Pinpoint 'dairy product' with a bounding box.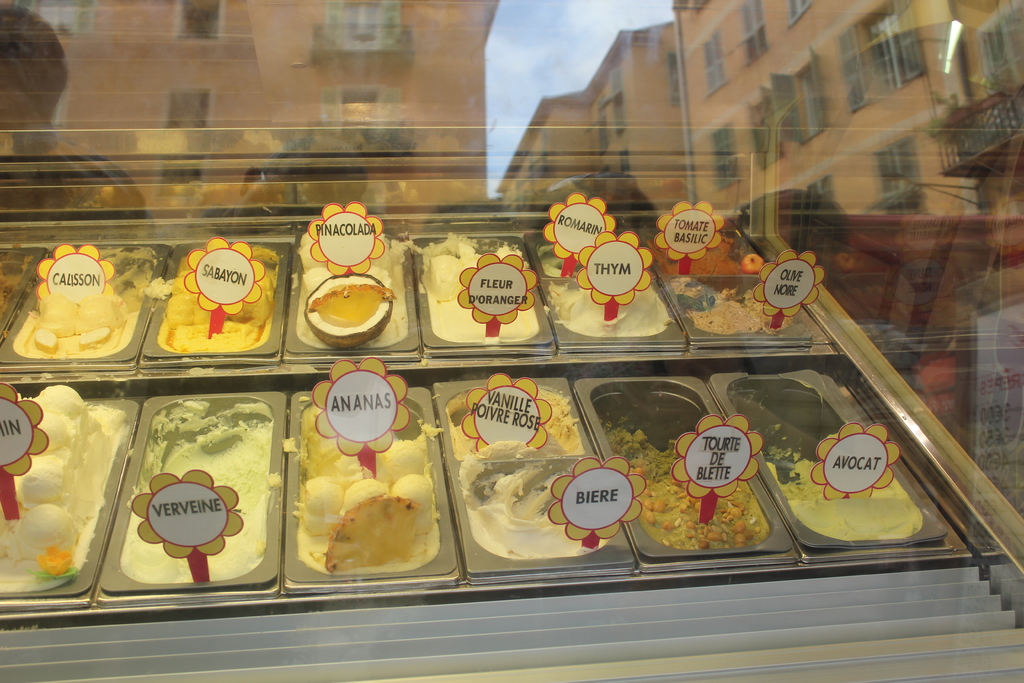
[465,395,591,553].
